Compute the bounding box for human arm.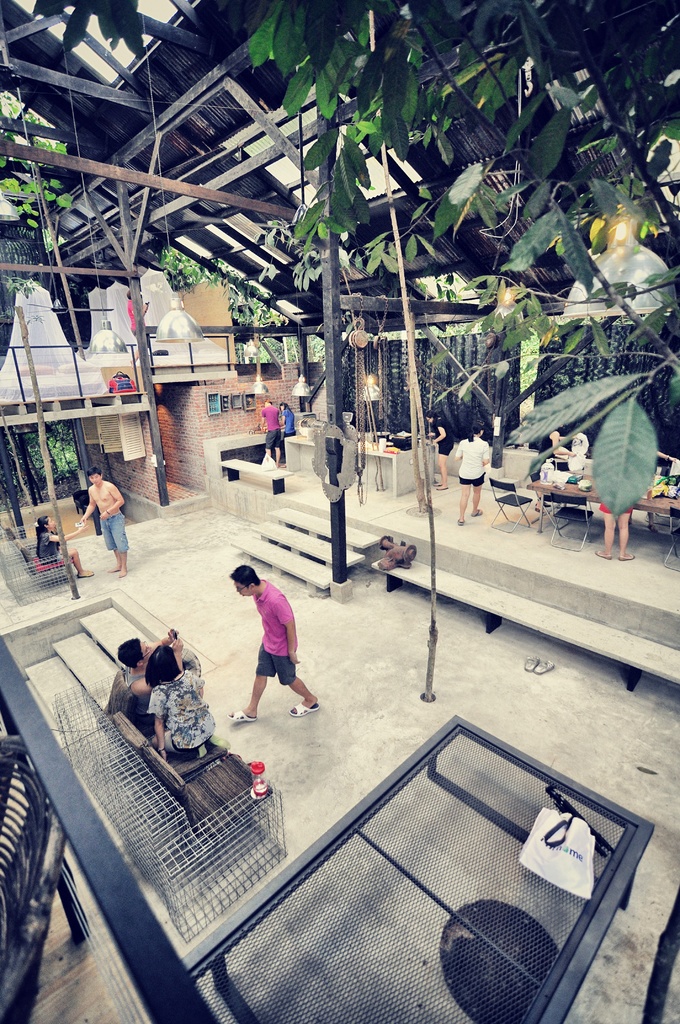
box(259, 404, 268, 431).
